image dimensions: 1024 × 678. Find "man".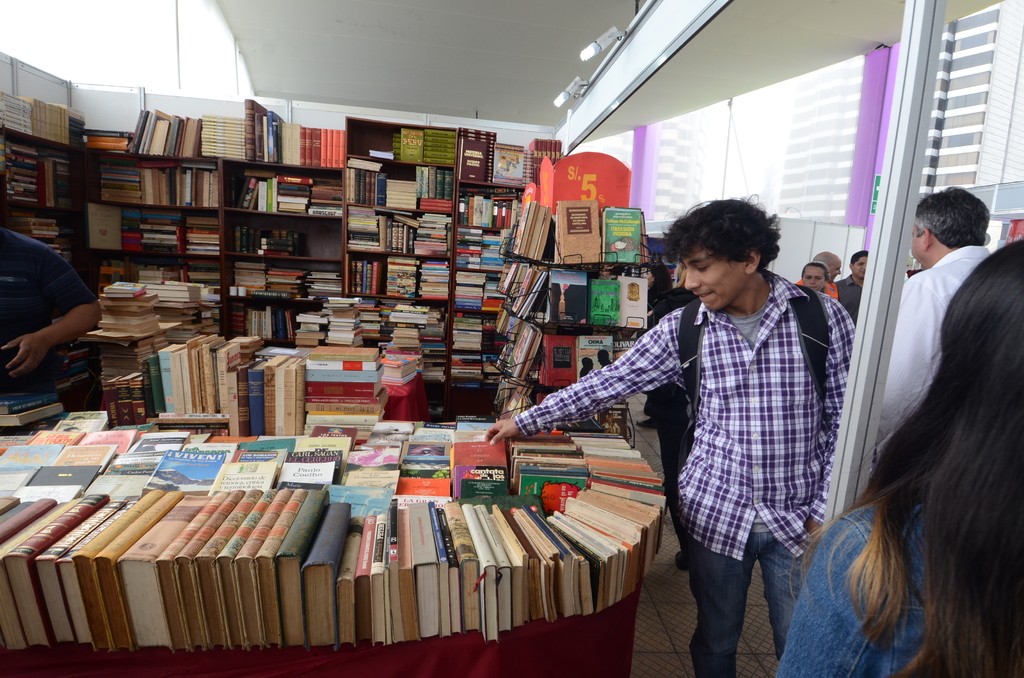
0, 187, 108, 430.
